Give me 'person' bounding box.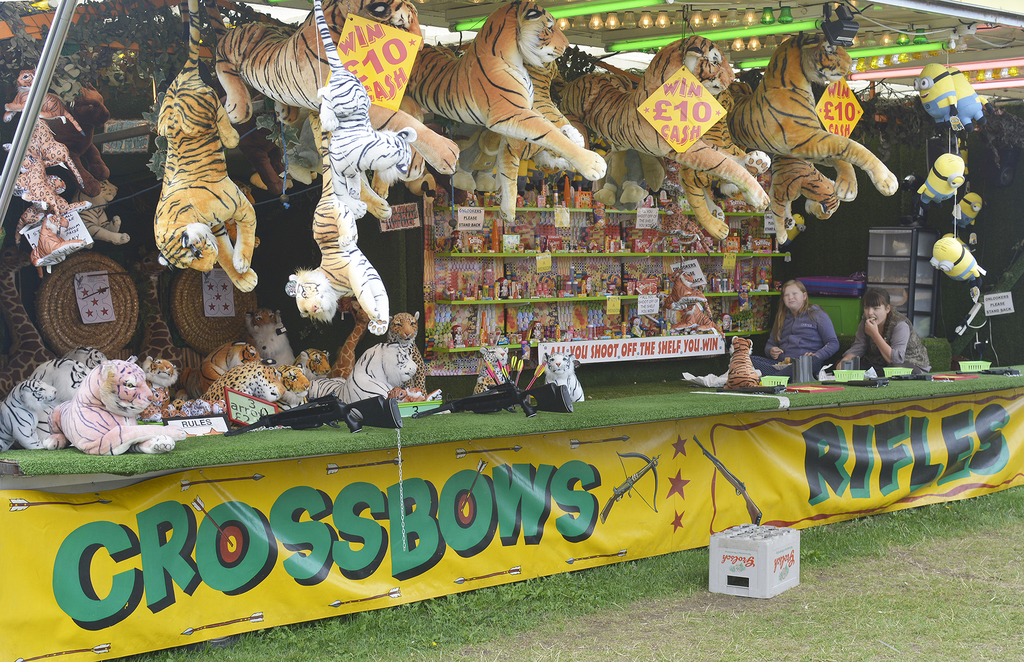
[x1=776, y1=276, x2=837, y2=388].
